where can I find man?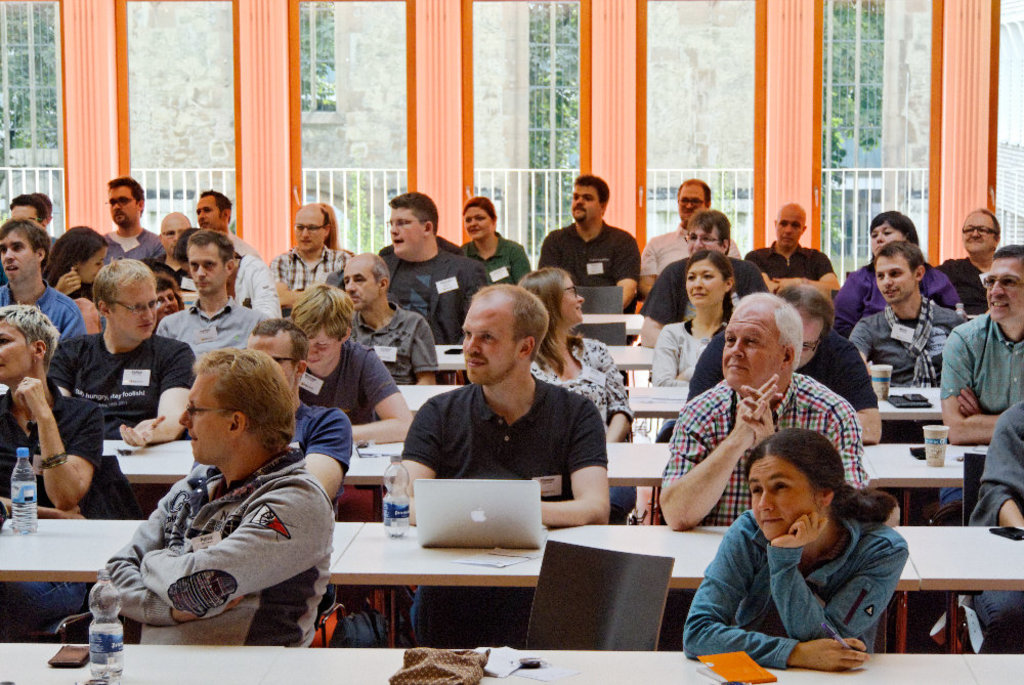
You can find it at bbox(931, 236, 1023, 452).
